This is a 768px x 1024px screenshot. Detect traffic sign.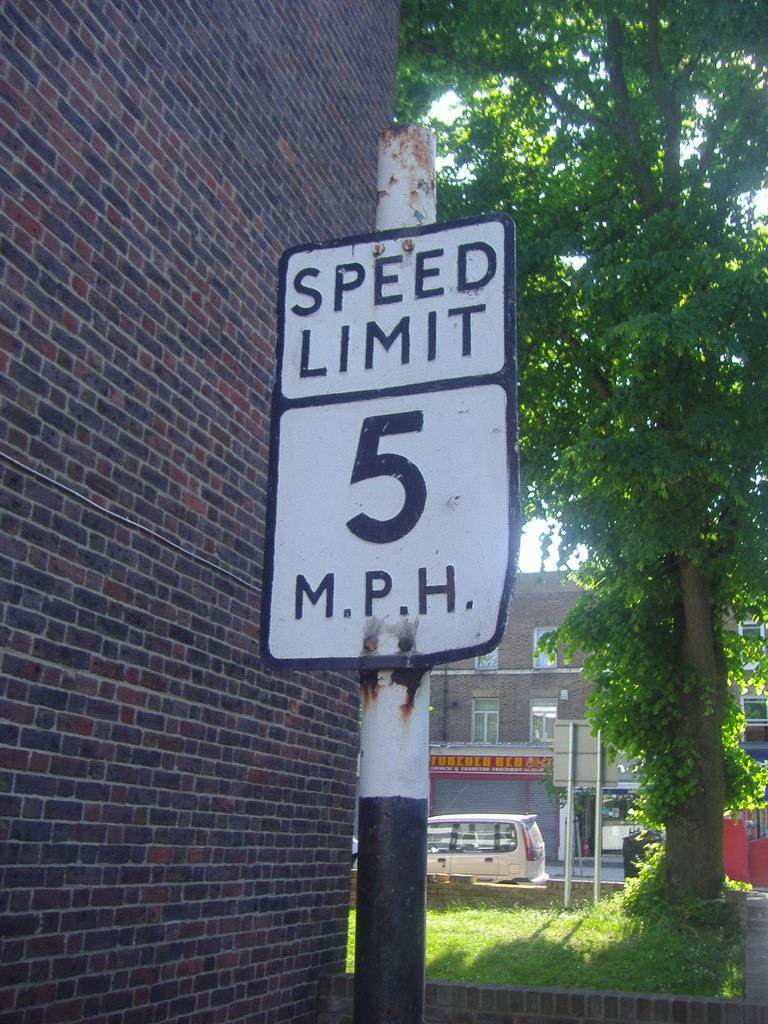
detection(250, 218, 516, 672).
